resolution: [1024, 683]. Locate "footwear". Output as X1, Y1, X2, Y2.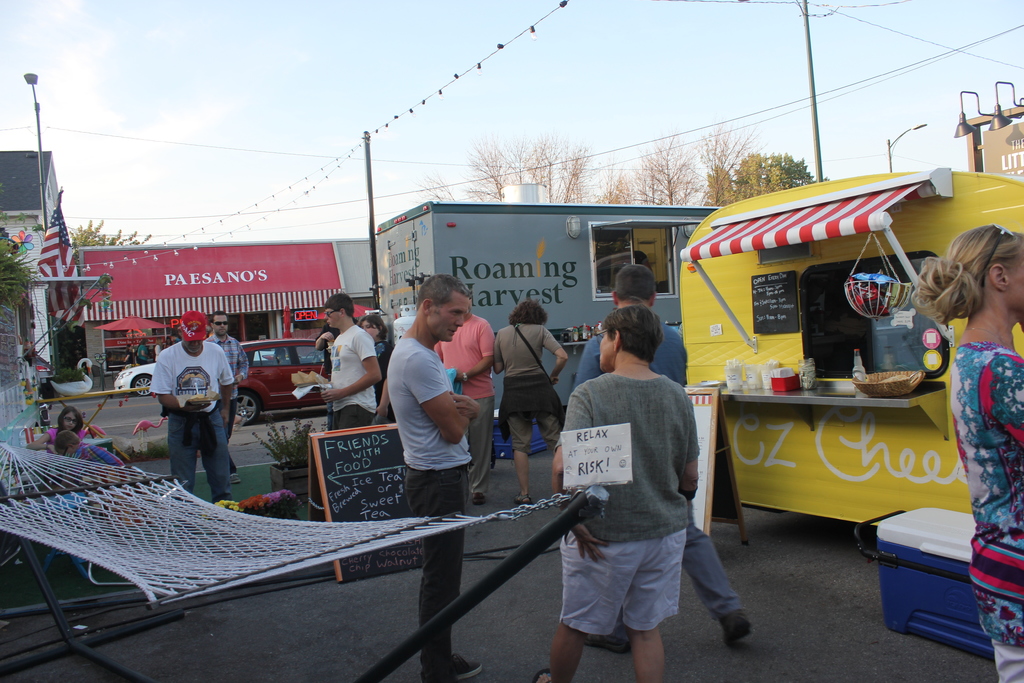
517, 491, 532, 506.
